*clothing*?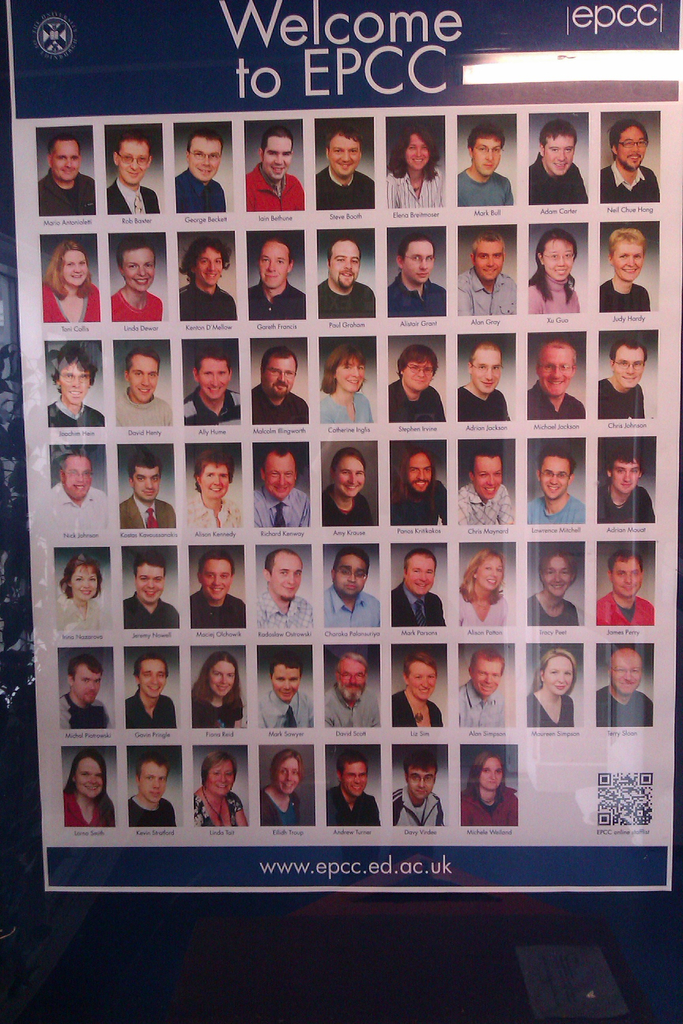
bbox=[598, 591, 654, 625]
